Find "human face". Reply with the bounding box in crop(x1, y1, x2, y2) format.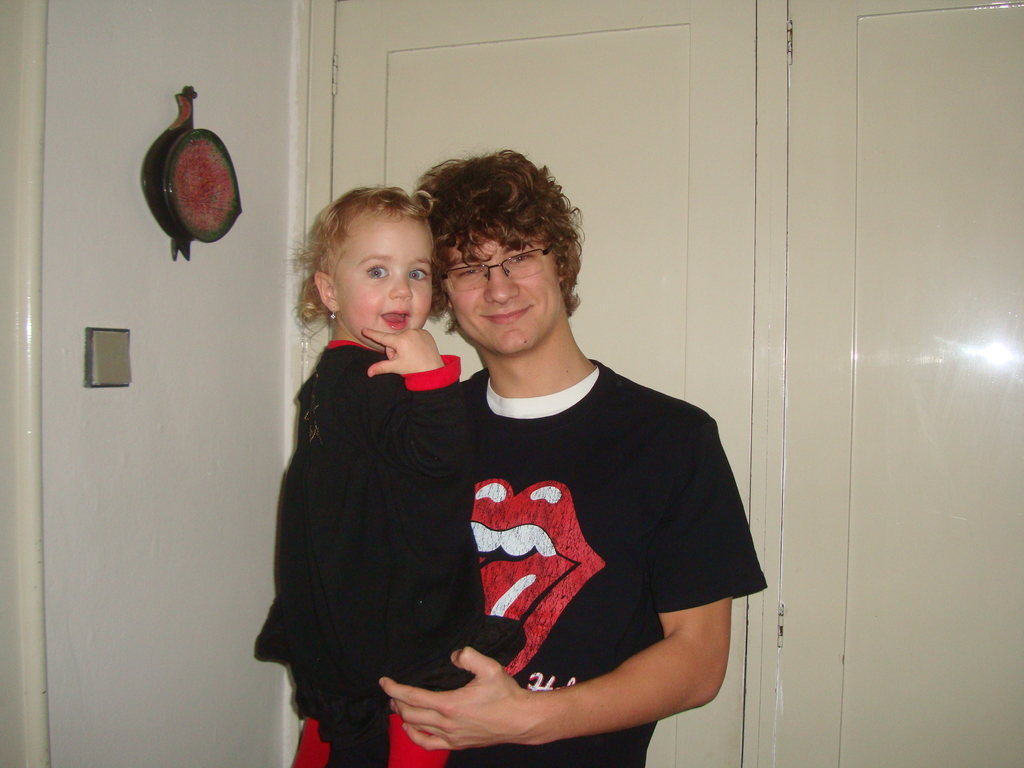
crop(444, 225, 557, 352).
